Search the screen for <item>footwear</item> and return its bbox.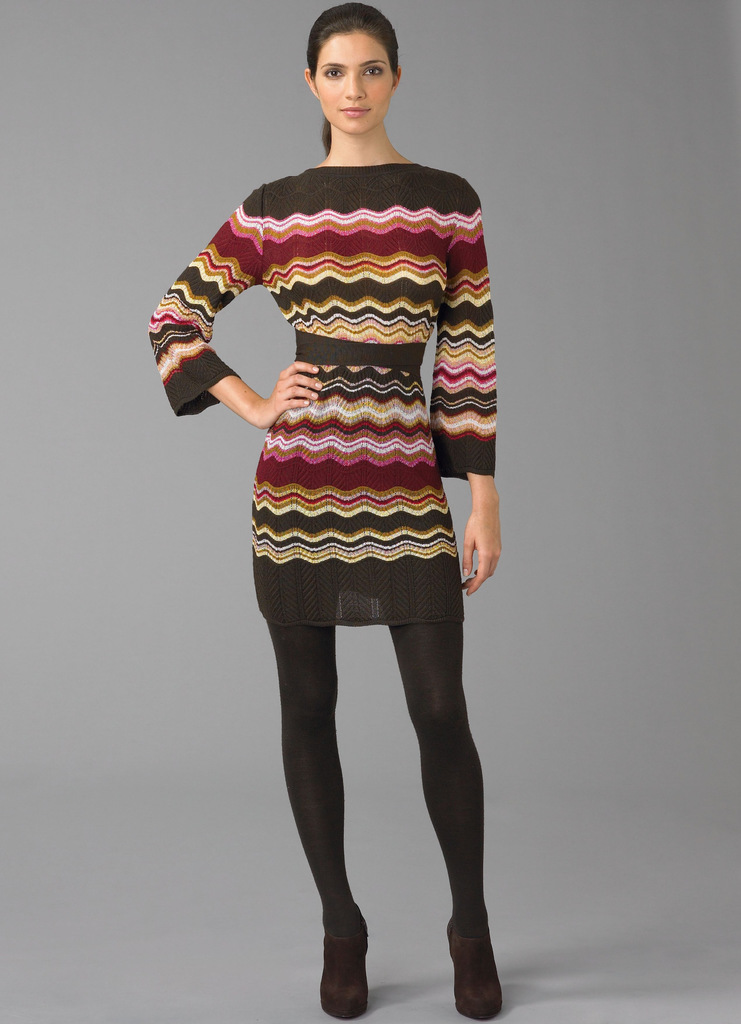
Found: bbox(436, 901, 515, 1023).
